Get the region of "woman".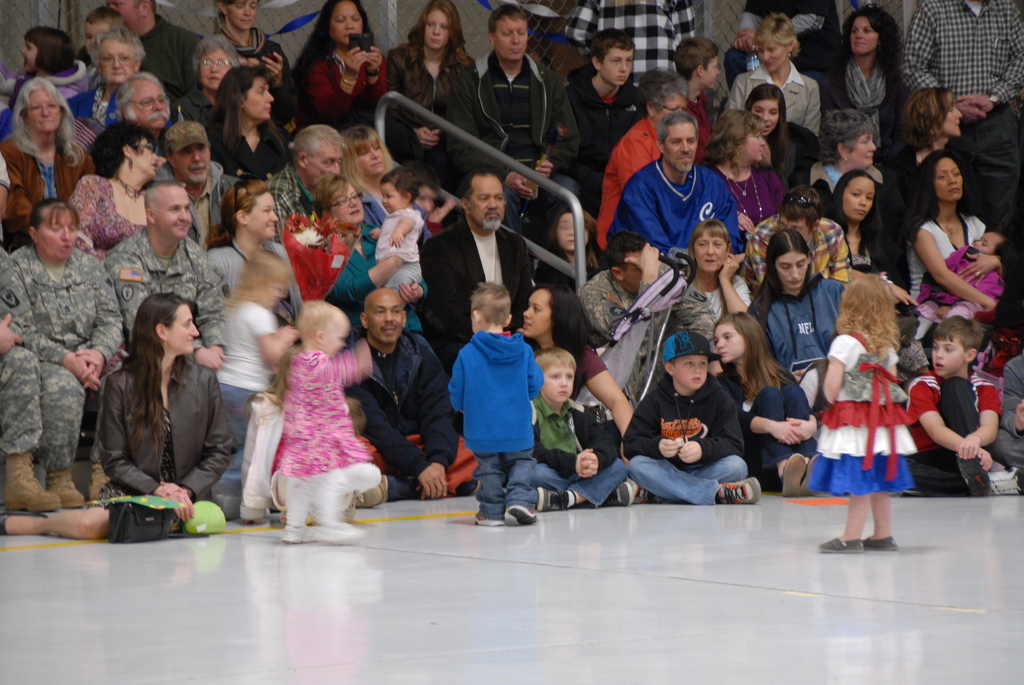
crop(65, 24, 140, 181).
